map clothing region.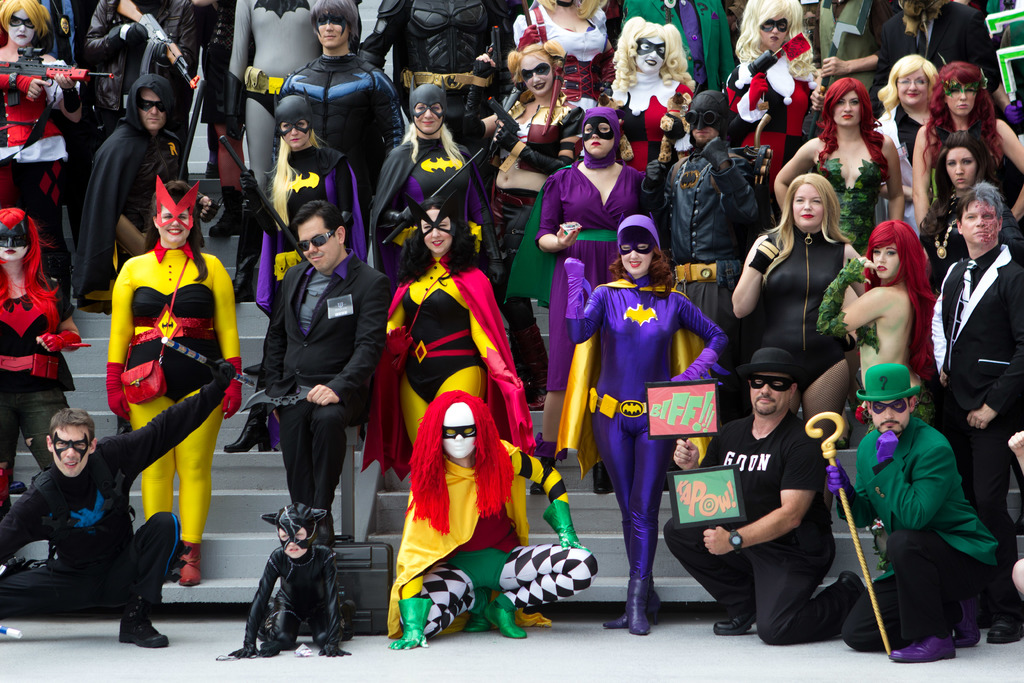
Mapped to select_region(509, 10, 624, 110).
